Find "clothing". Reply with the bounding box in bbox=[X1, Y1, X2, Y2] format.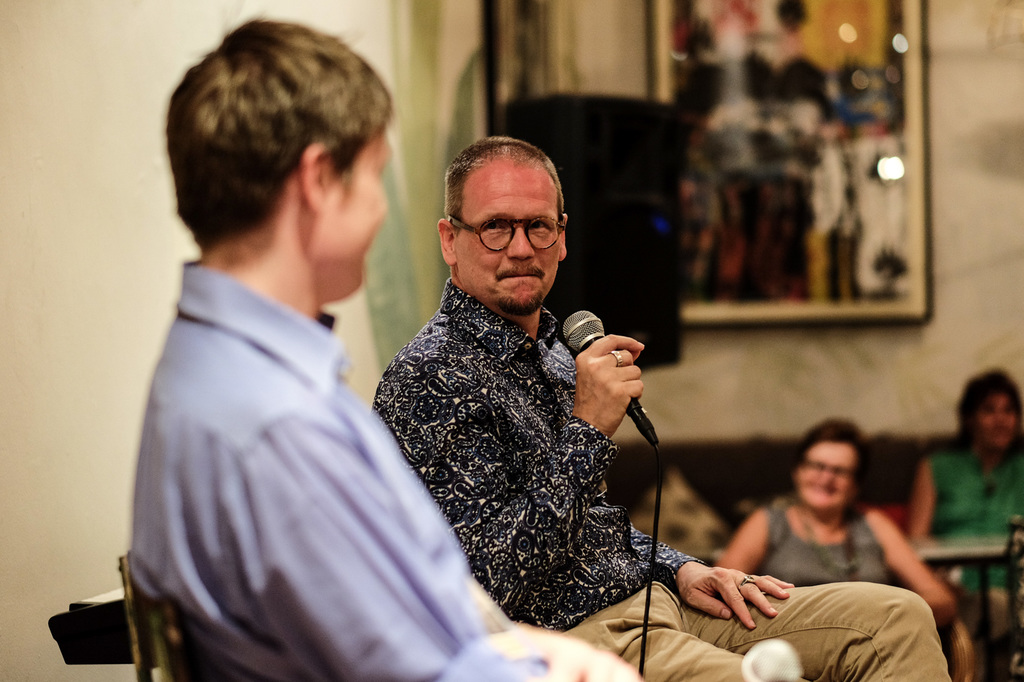
bbox=[119, 253, 543, 678].
